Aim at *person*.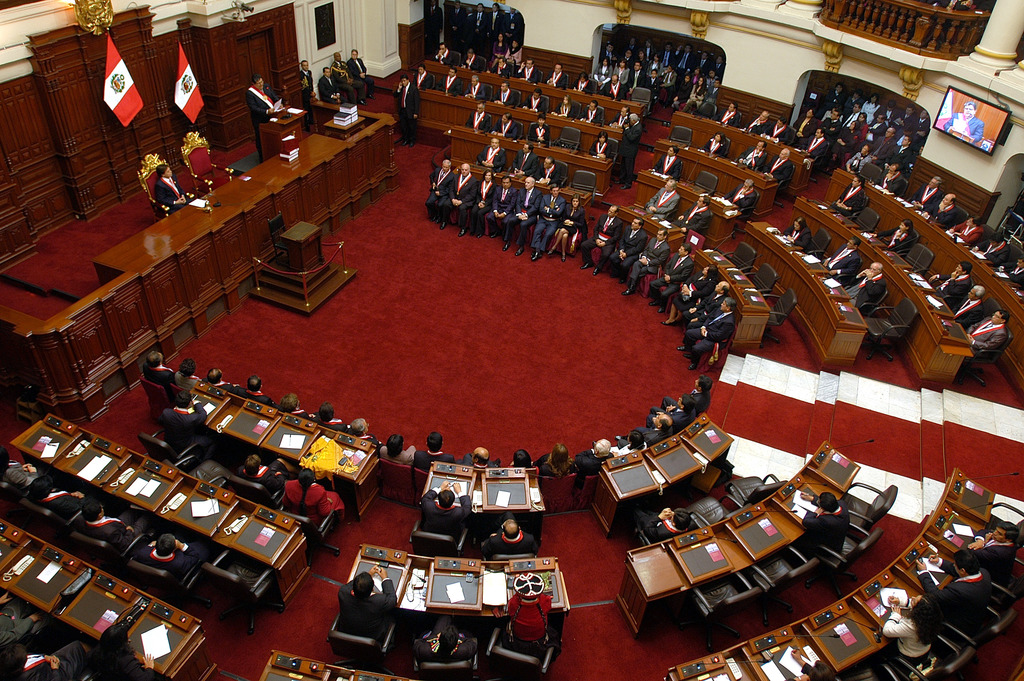
Aimed at {"x1": 425, "y1": 0, "x2": 444, "y2": 64}.
